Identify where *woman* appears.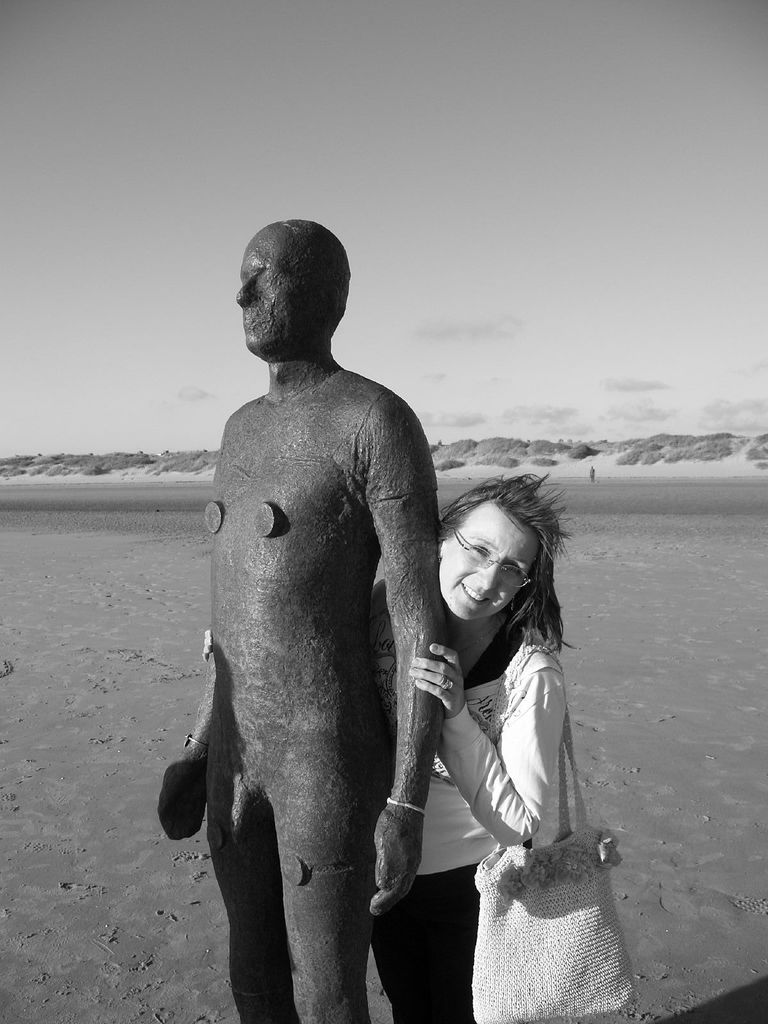
Appears at [204,470,578,1023].
